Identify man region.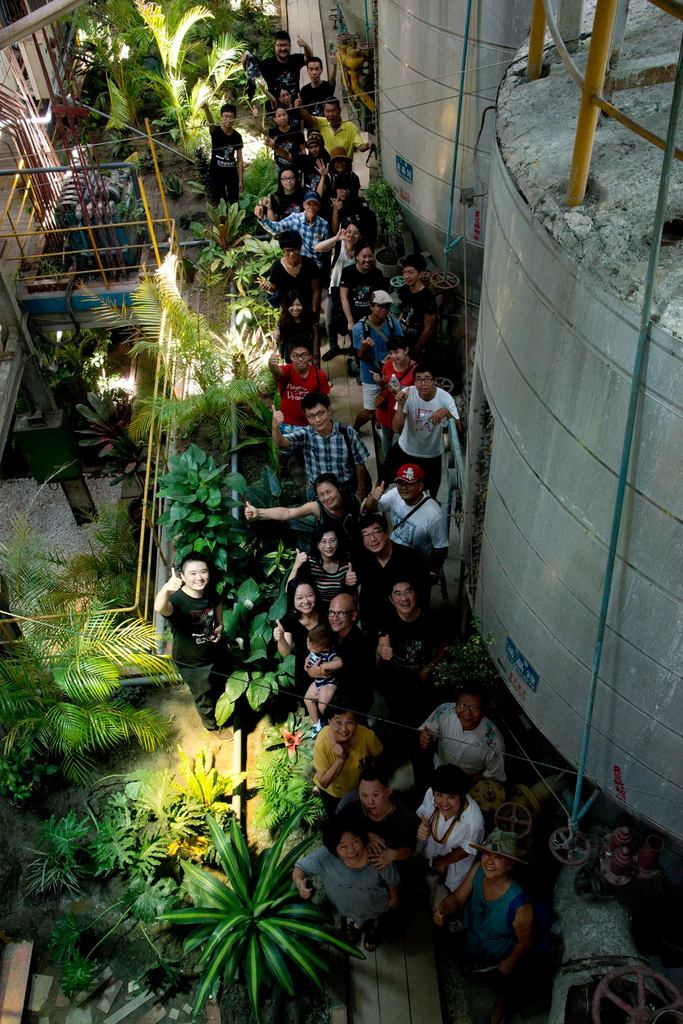
Region: (x1=269, y1=390, x2=367, y2=496).
